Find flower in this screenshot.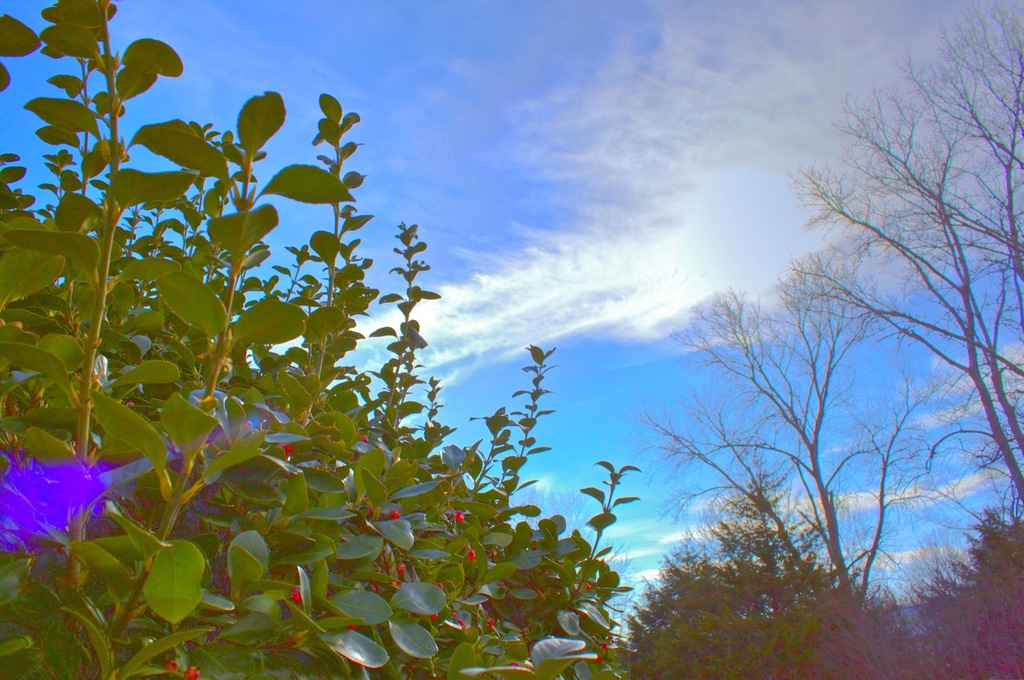
The bounding box for flower is (466, 543, 478, 562).
